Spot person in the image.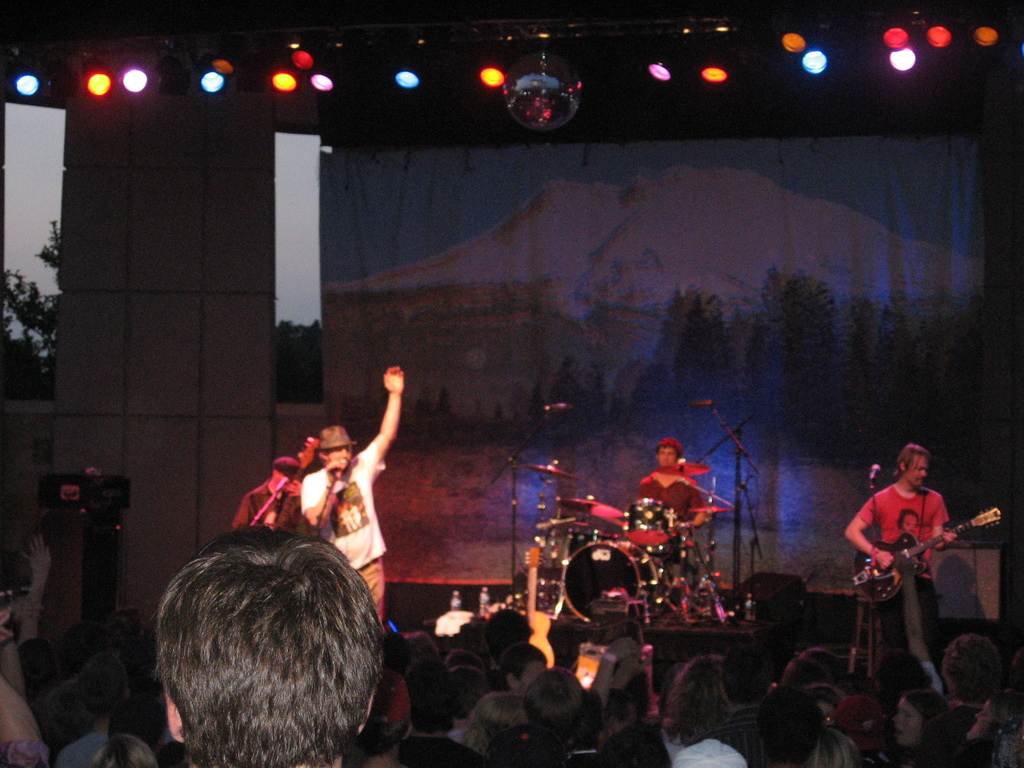
person found at {"x1": 302, "y1": 362, "x2": 401, "y2": 630}.
